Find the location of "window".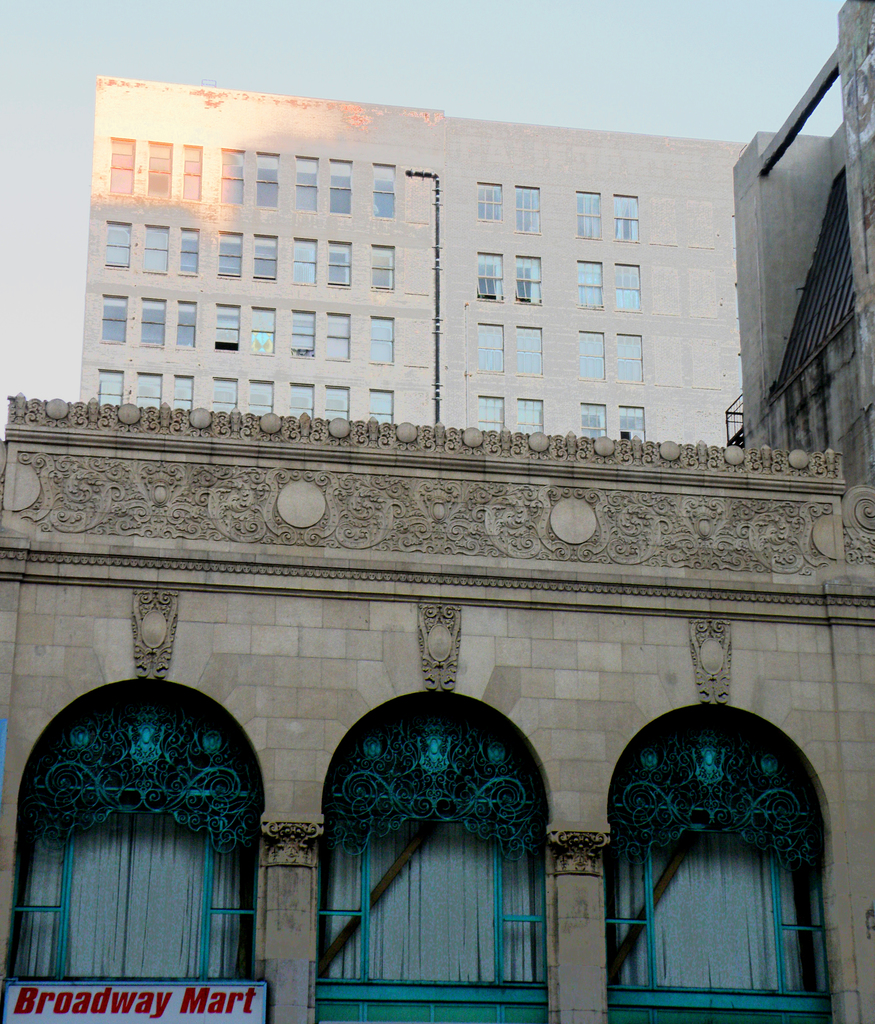
Location: 250,236,279,284.
